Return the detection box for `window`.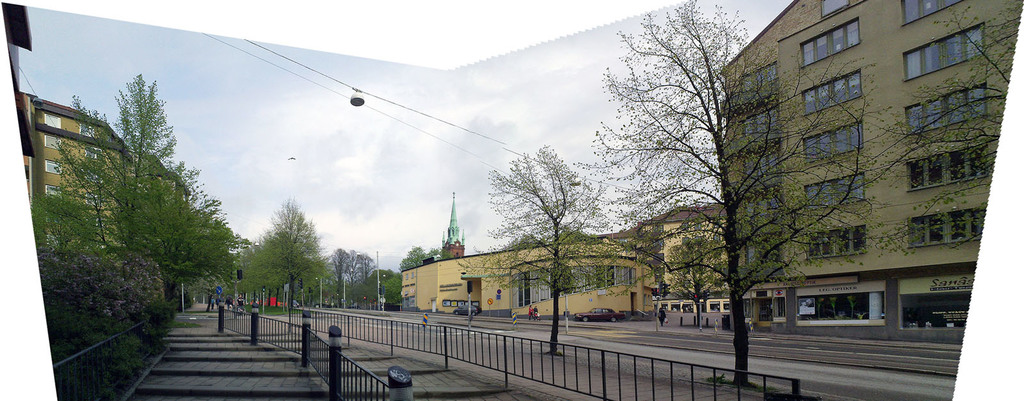
{"left": 46, "top": 134, "right": 63, "bottom": 147}.
